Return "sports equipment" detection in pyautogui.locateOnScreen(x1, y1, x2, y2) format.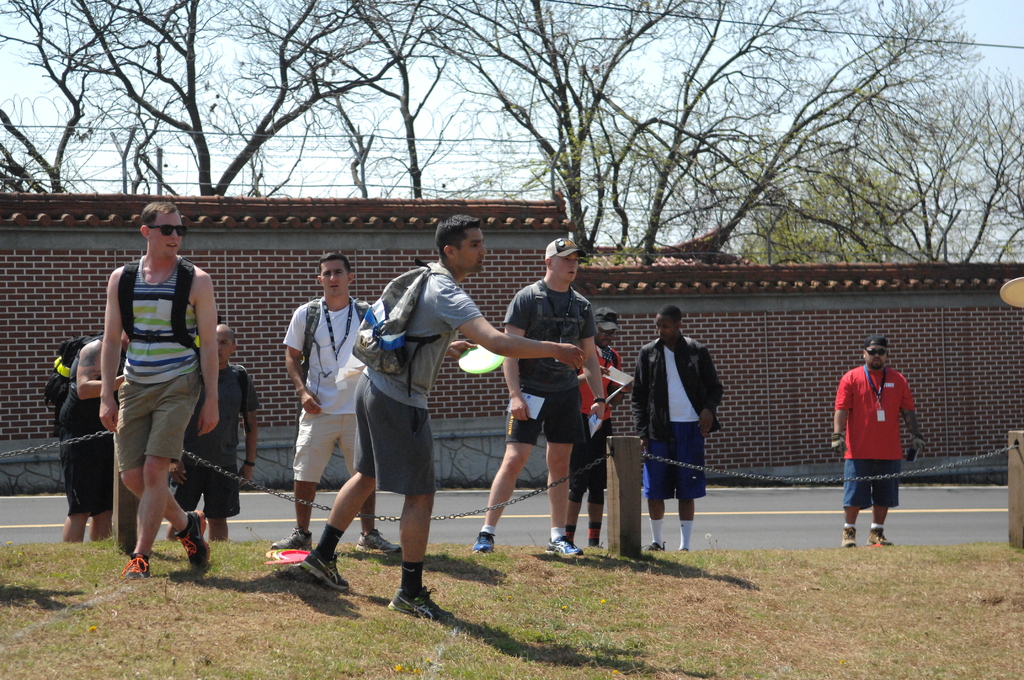
pyautogui.locateOnScreen(842, 530, 857, 549).
